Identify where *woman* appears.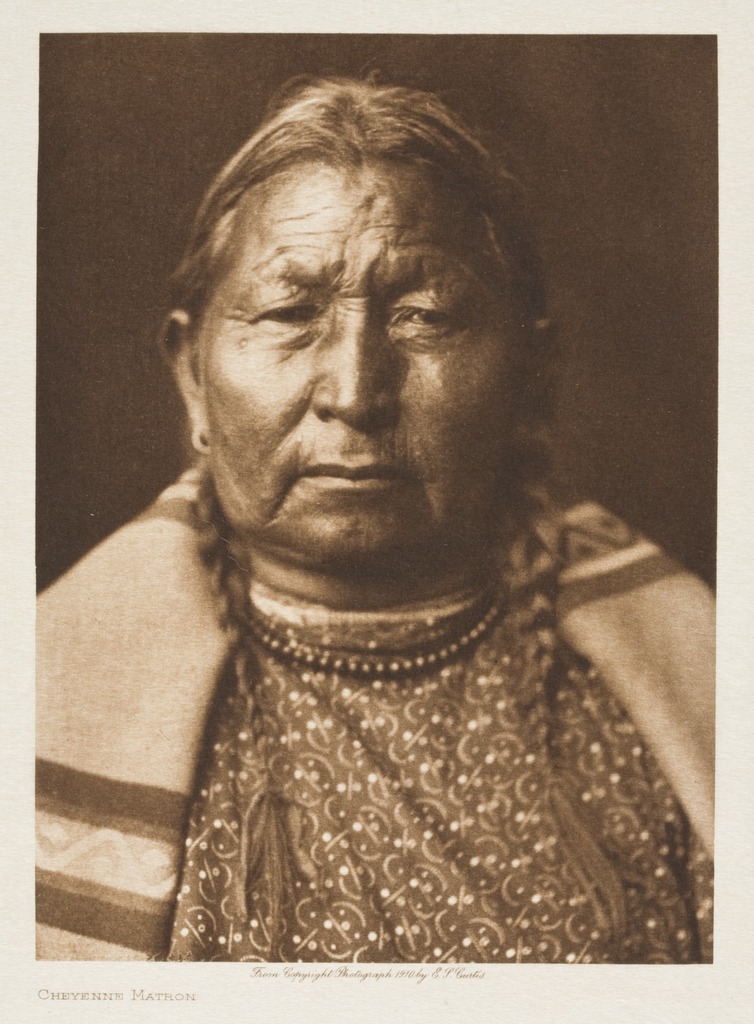
Appears at [left=17, top=31, right=706, bottom=964].
